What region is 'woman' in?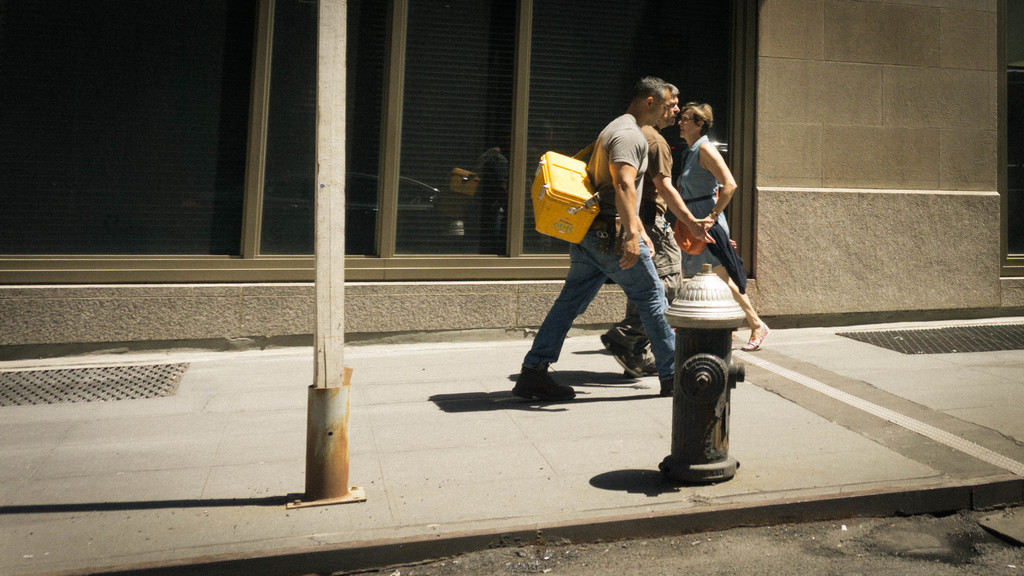
[left=670, top=97, right=770, bottom=356].
